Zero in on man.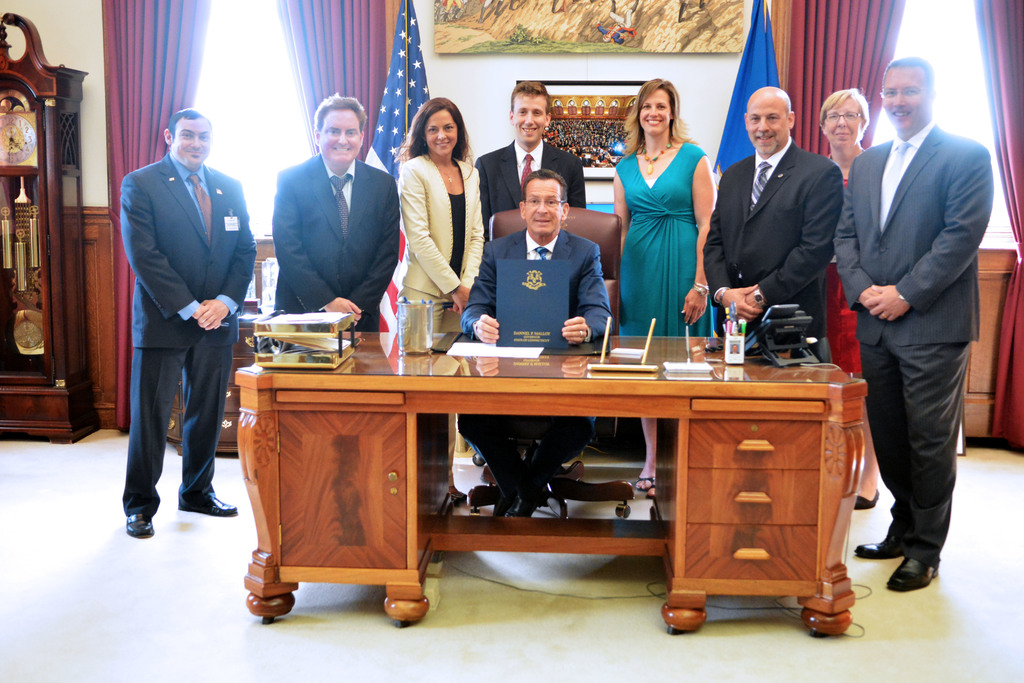
Zeroed in: [left=479, top=78, right=585, bottom=274].
